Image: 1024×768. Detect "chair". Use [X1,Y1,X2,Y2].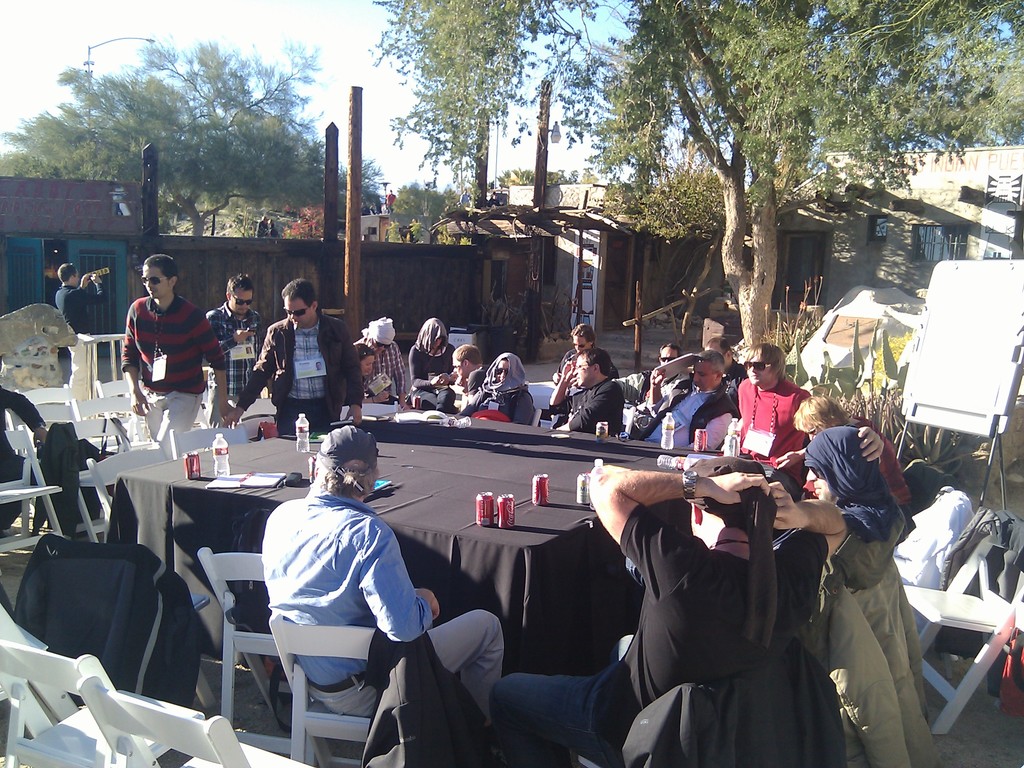
[266,607,419,767].
